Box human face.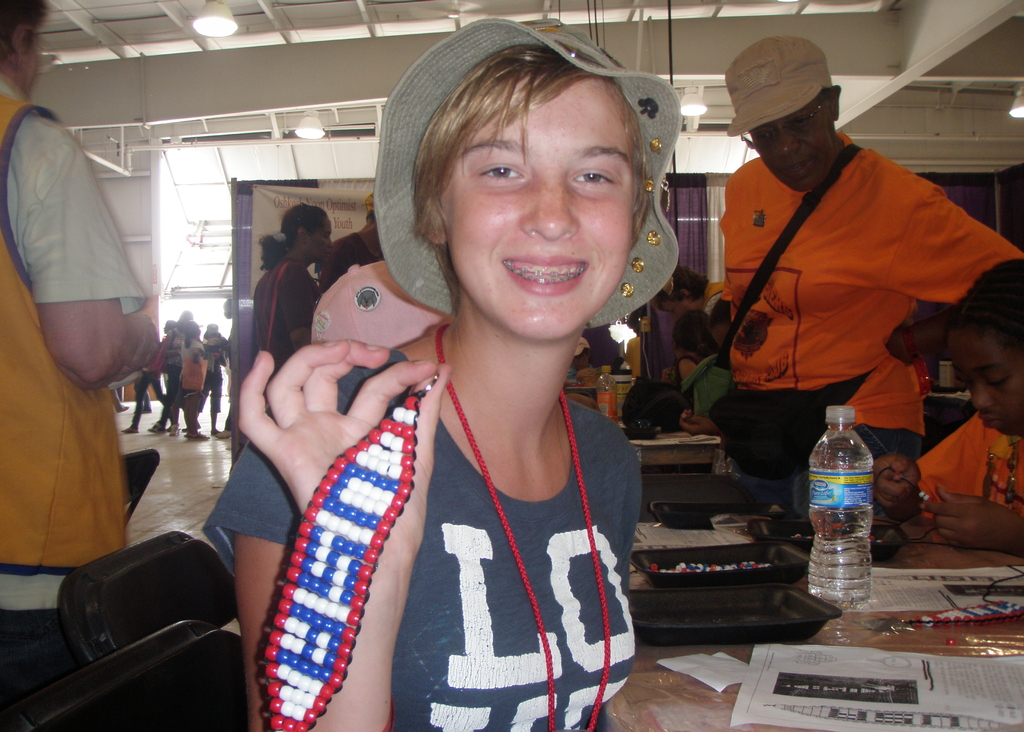
region(756, 98, 839, 185).
